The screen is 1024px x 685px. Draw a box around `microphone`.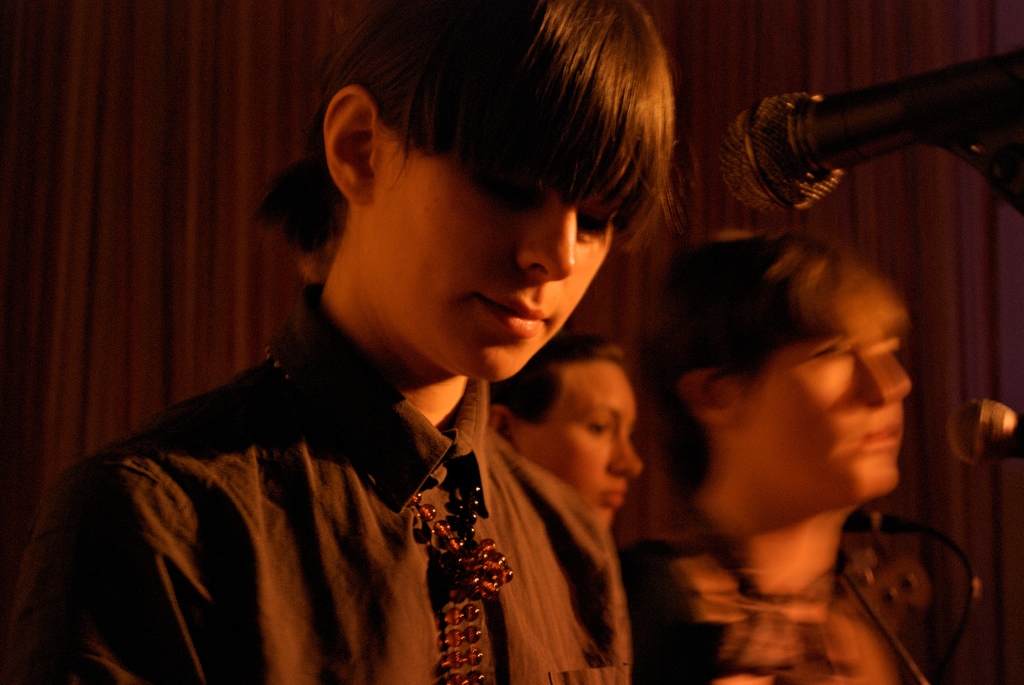
(946, 396, 1023, 472).
